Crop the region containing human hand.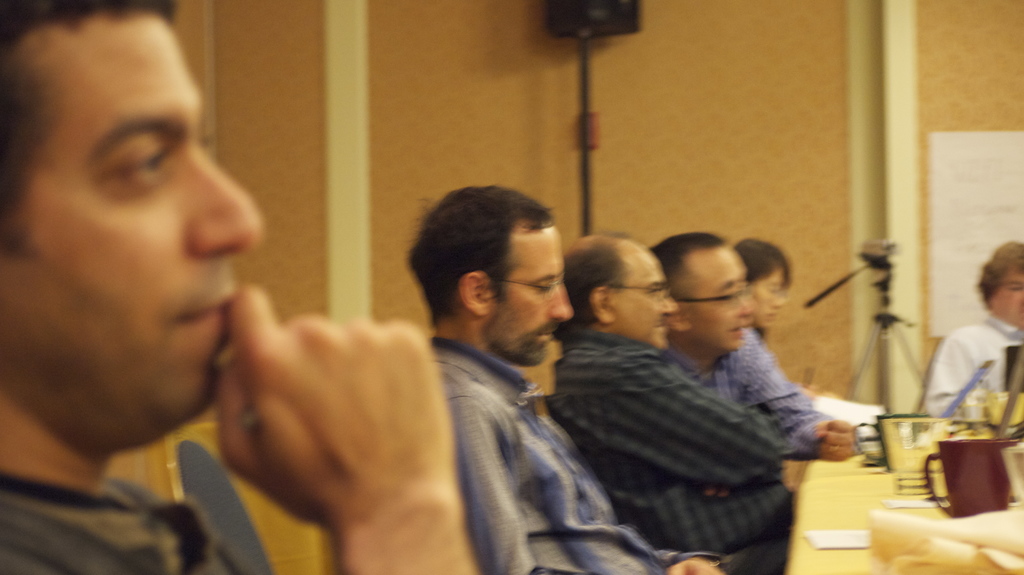
Crop region: [left=196, top=302, right=464, bottom=556].
